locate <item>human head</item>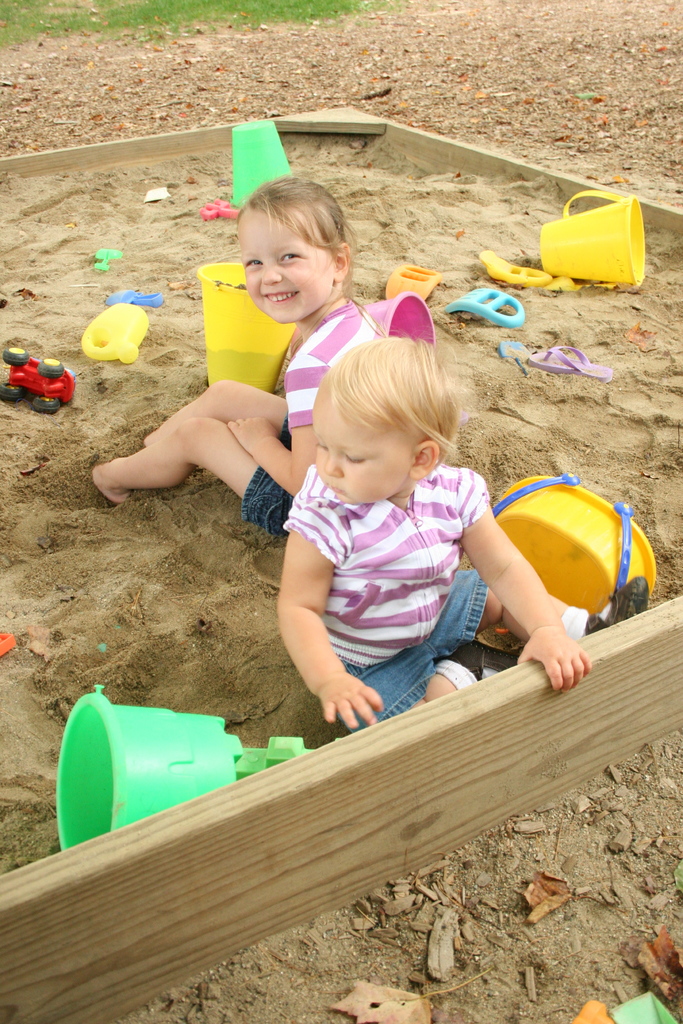
300/336/479/503
